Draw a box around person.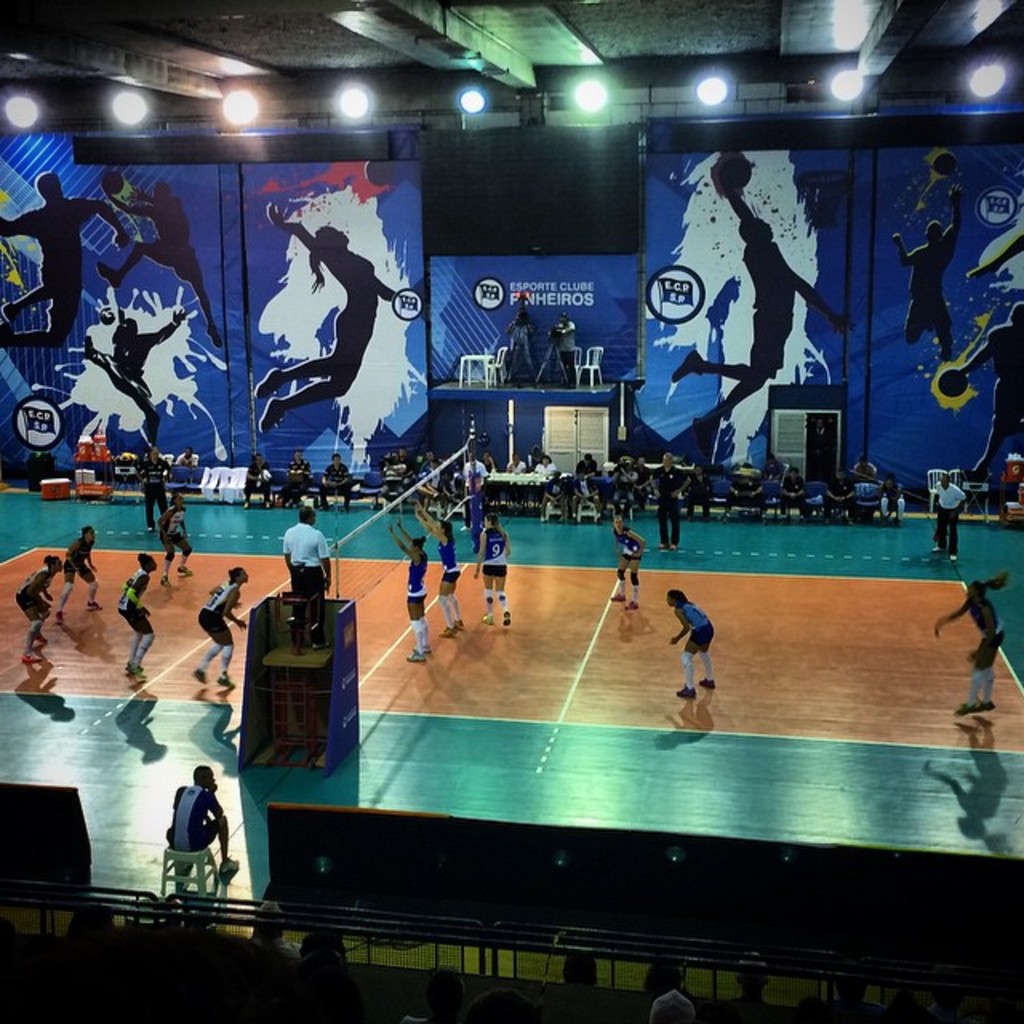
[x1=285, y1=448, x2=326, y2=509].
